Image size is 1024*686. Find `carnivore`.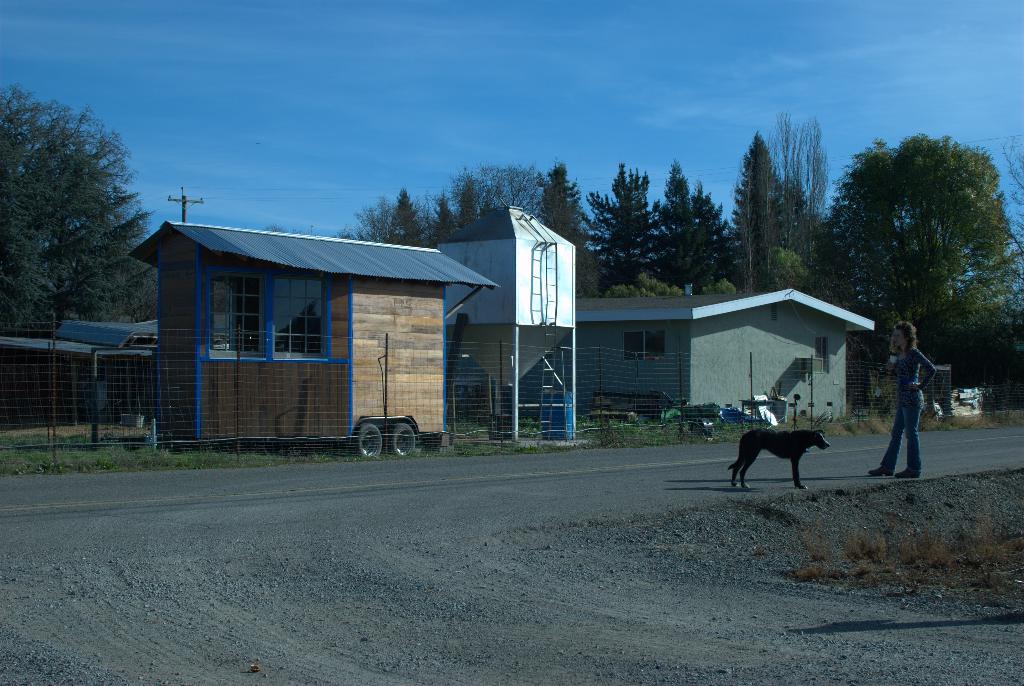
(727,429,832,490).
